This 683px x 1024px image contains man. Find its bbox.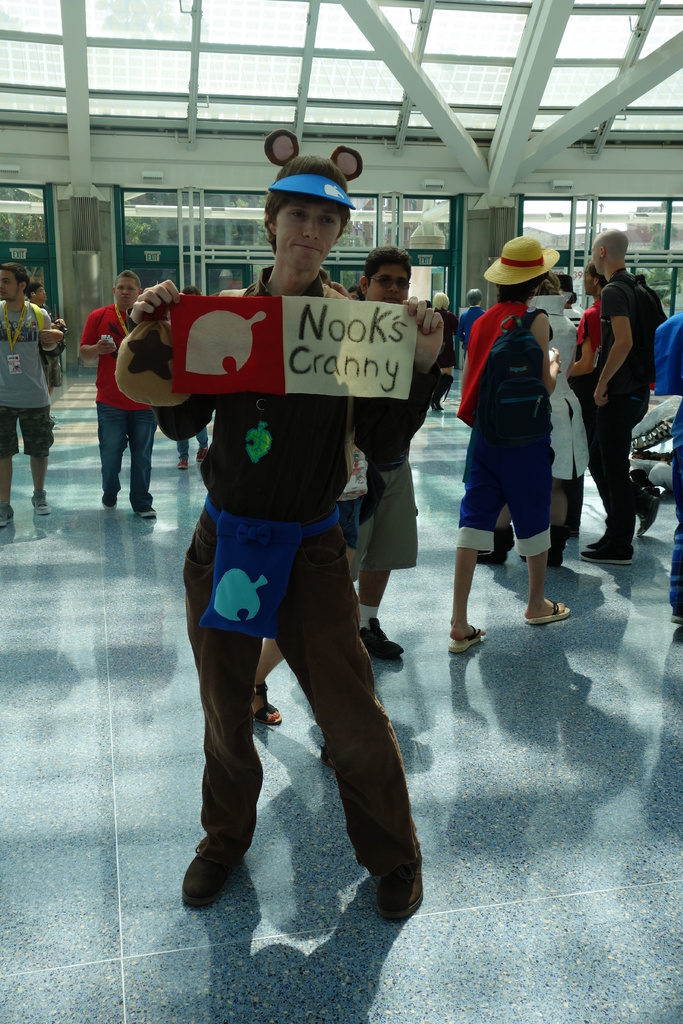
crop(581, 226, 670, 565).
